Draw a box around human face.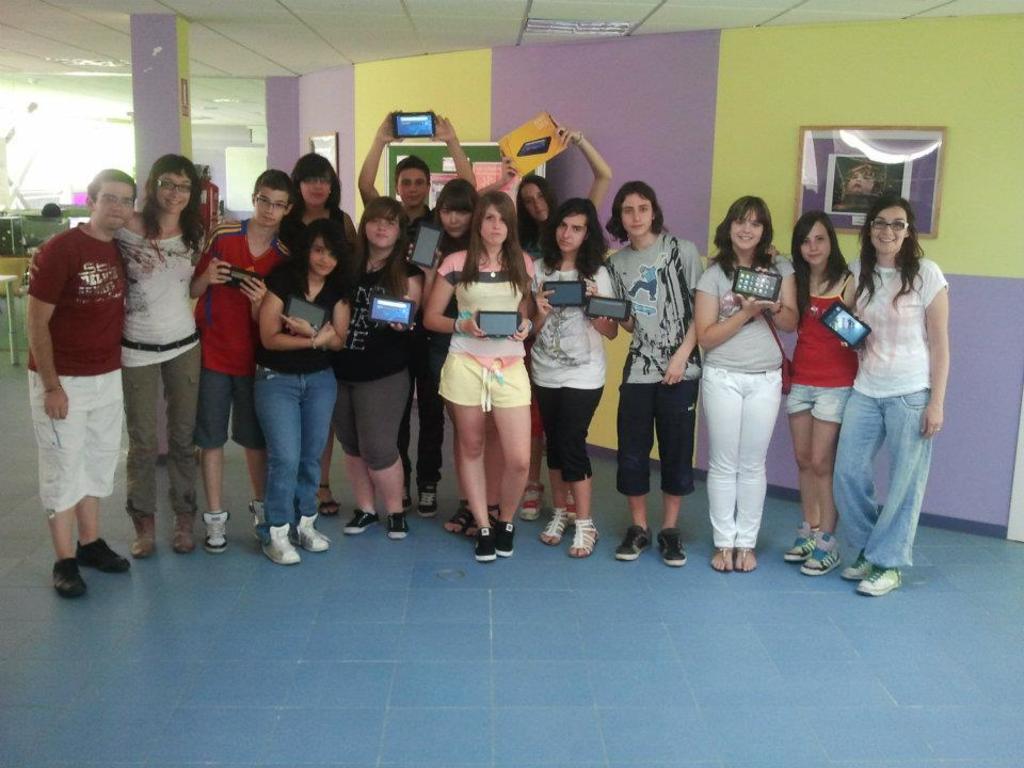
crop(401, 167, 423, 212).
